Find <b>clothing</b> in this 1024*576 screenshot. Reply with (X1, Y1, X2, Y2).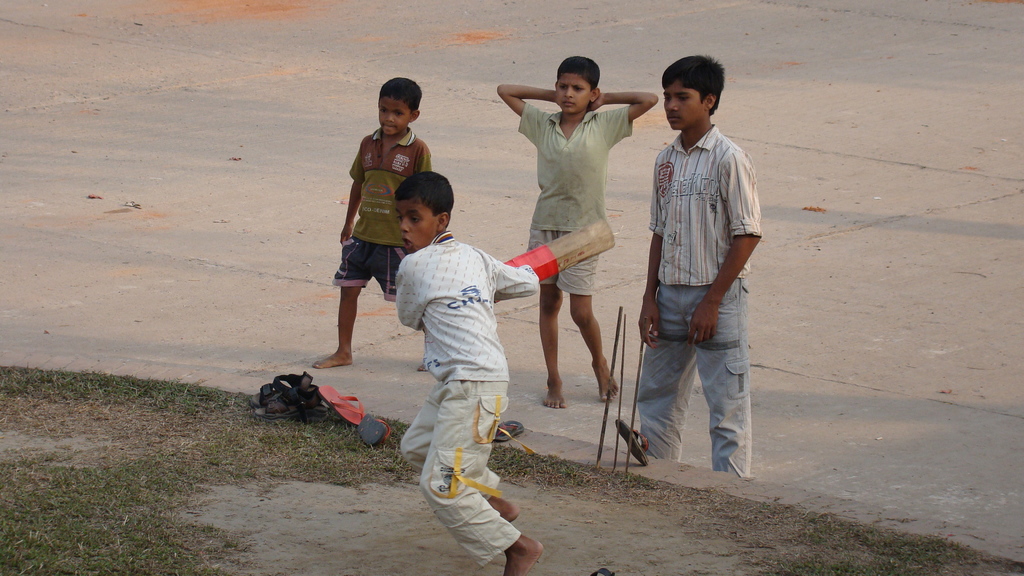
(393, 239, 543, 562).
